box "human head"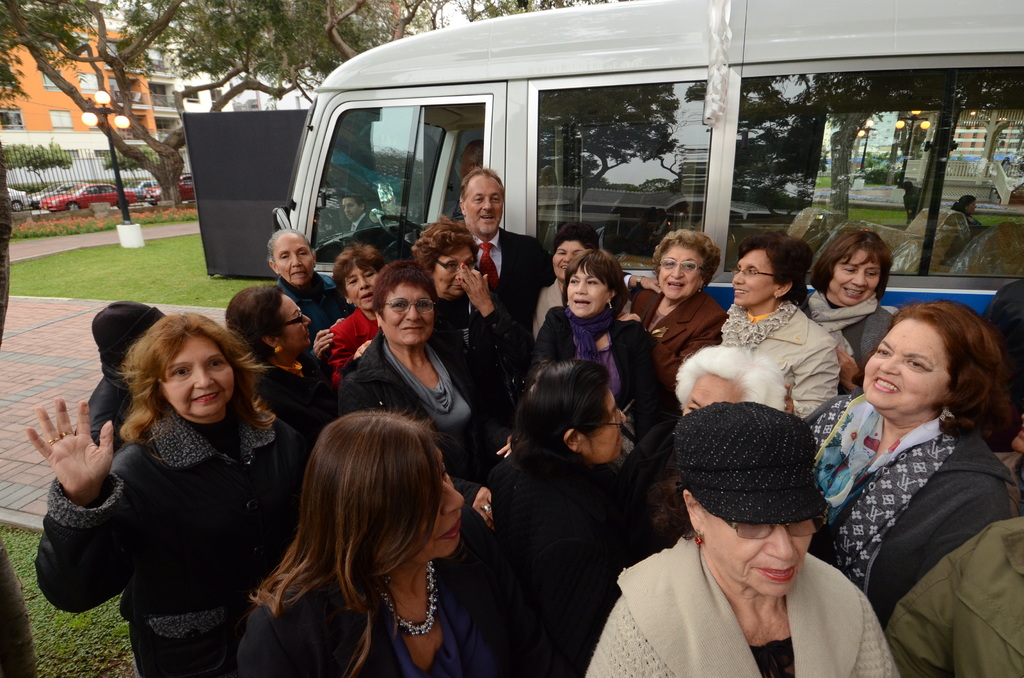
region(221, 282, 316, 357)
